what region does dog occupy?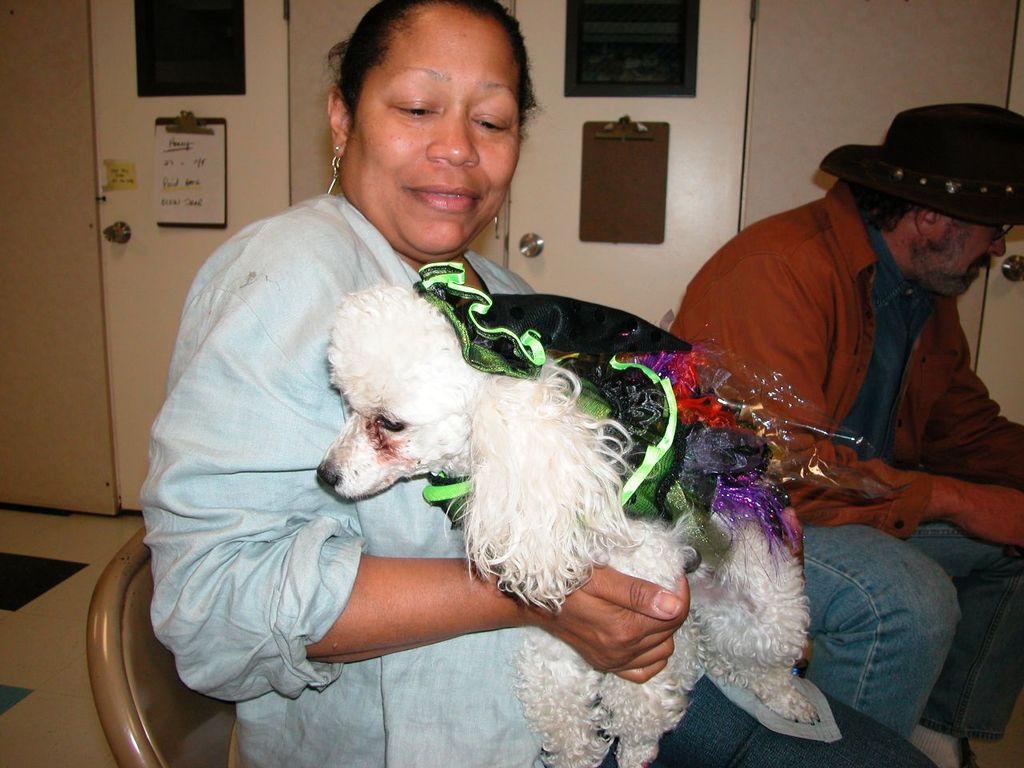
(311,274,821,767).
